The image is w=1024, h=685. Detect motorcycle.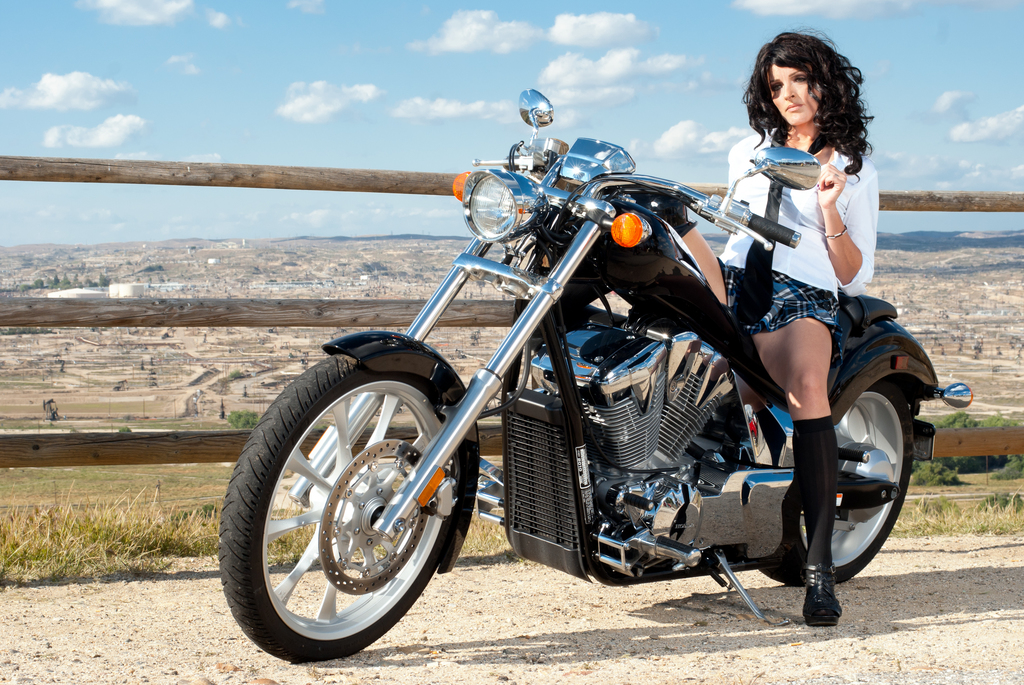
Detection: BBox(193, 102, 994, 677).
